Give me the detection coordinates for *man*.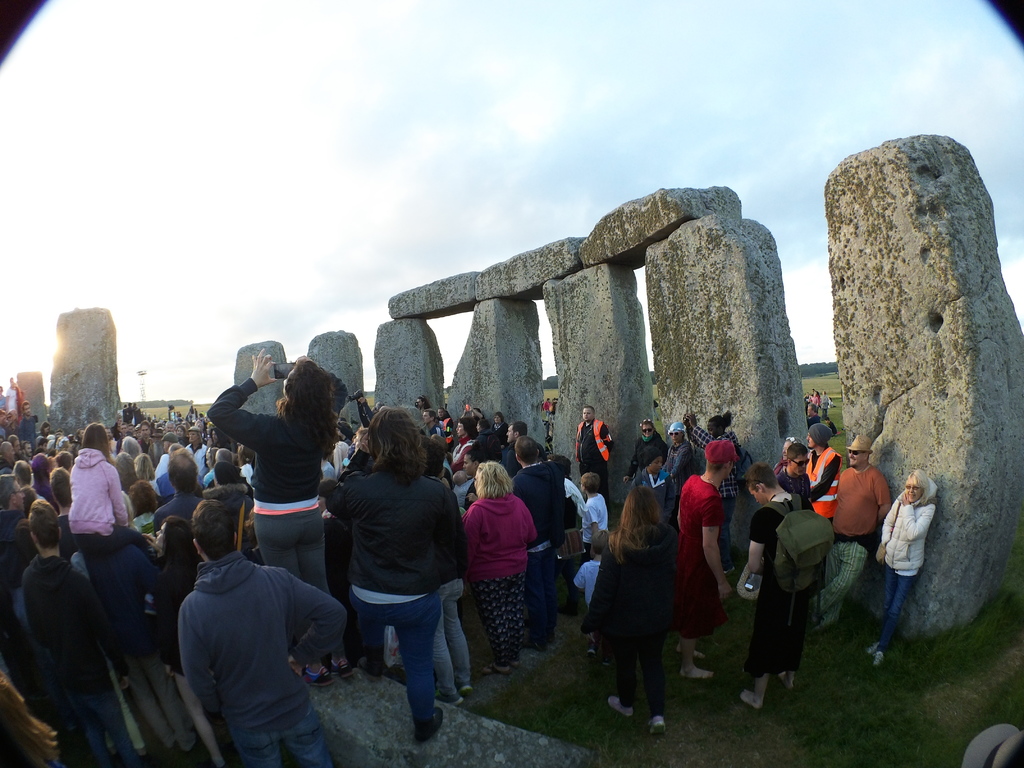
BBox(137, 417, 154, 454).
